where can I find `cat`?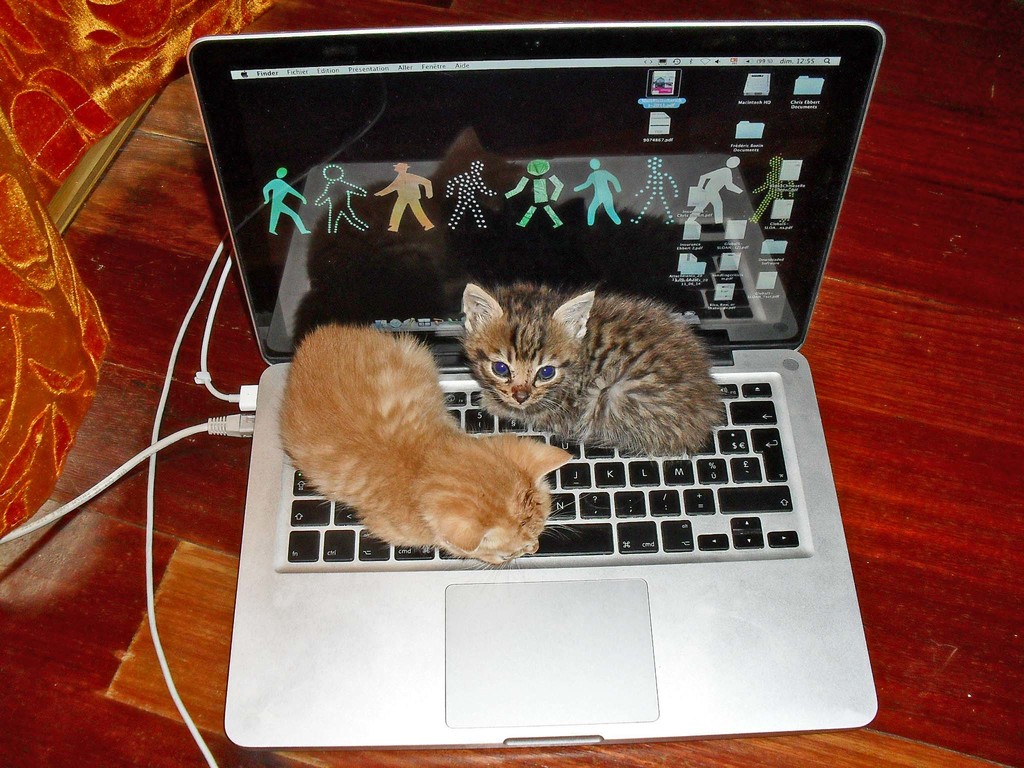
You can find it at <region>454, 284, 726, 458</region>.
